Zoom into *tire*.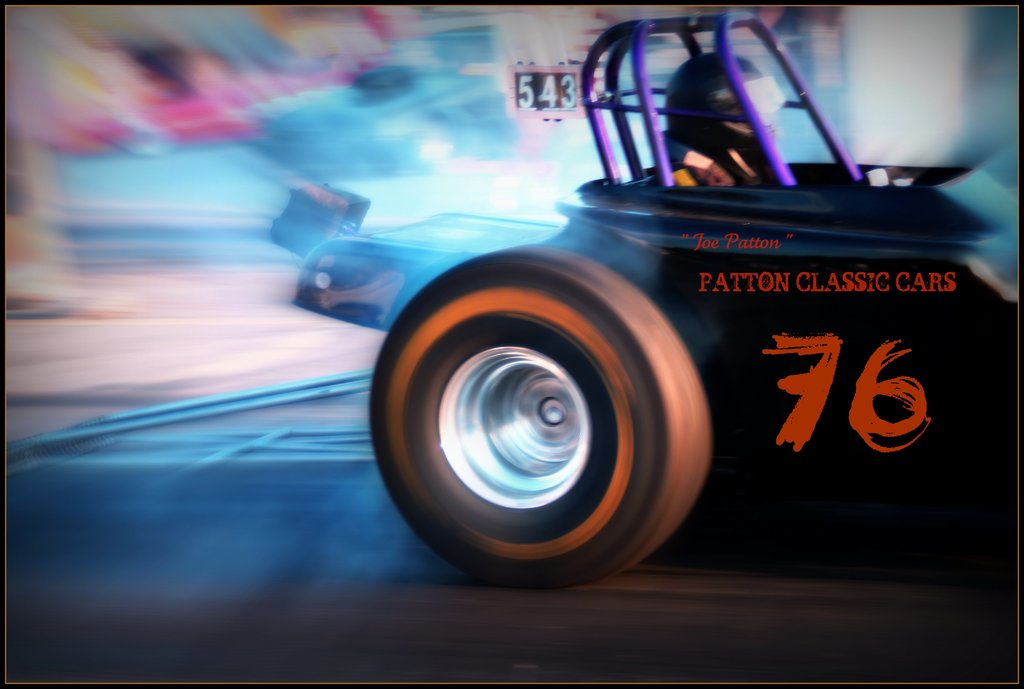
Zoom target: detection(387, 260, 708, 589).
